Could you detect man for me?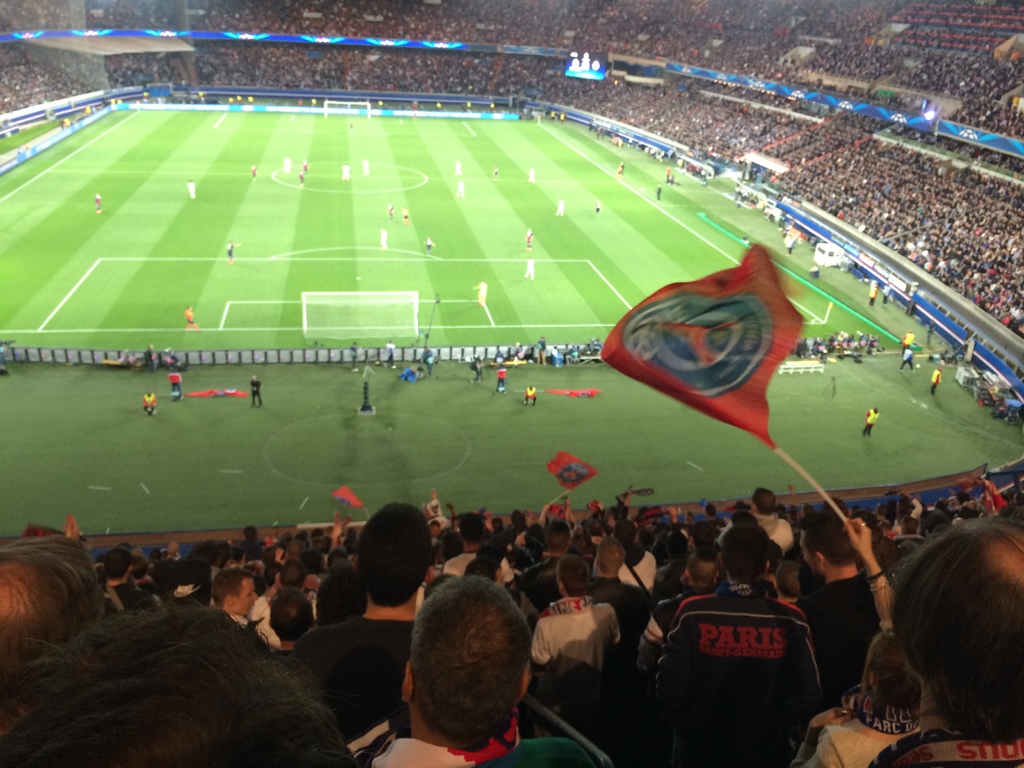
Detection result: (left=352, top=573, right=571, bottom=767).
